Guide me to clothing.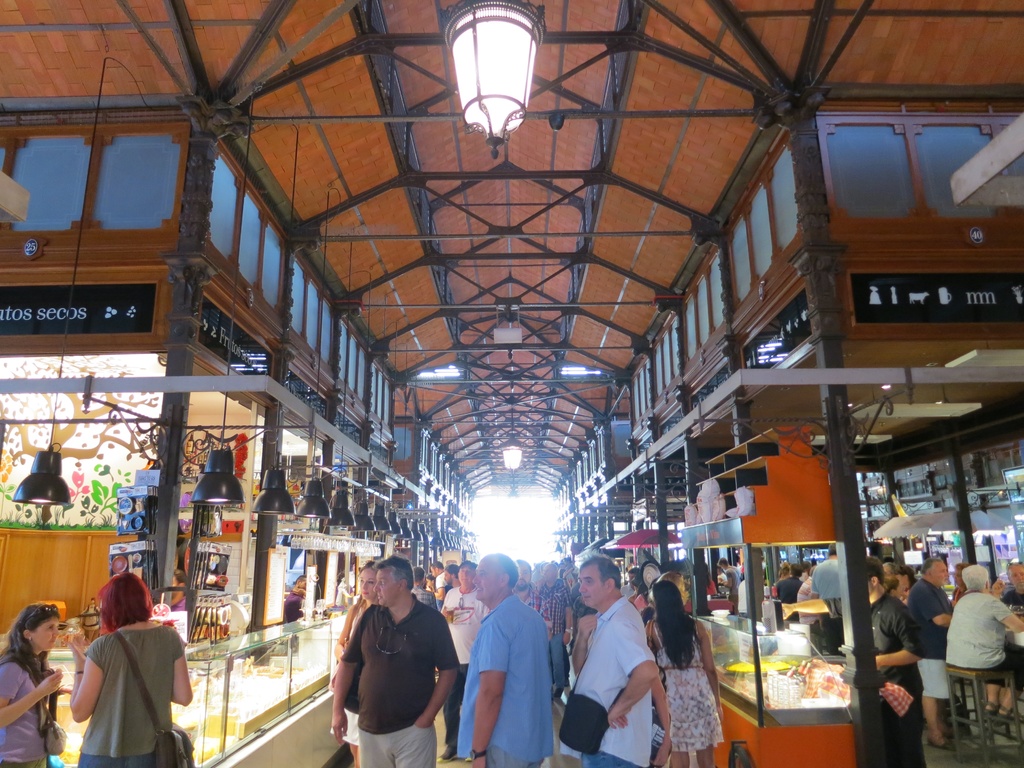
Guidance: l=0, t=644, r=55, b=764.
